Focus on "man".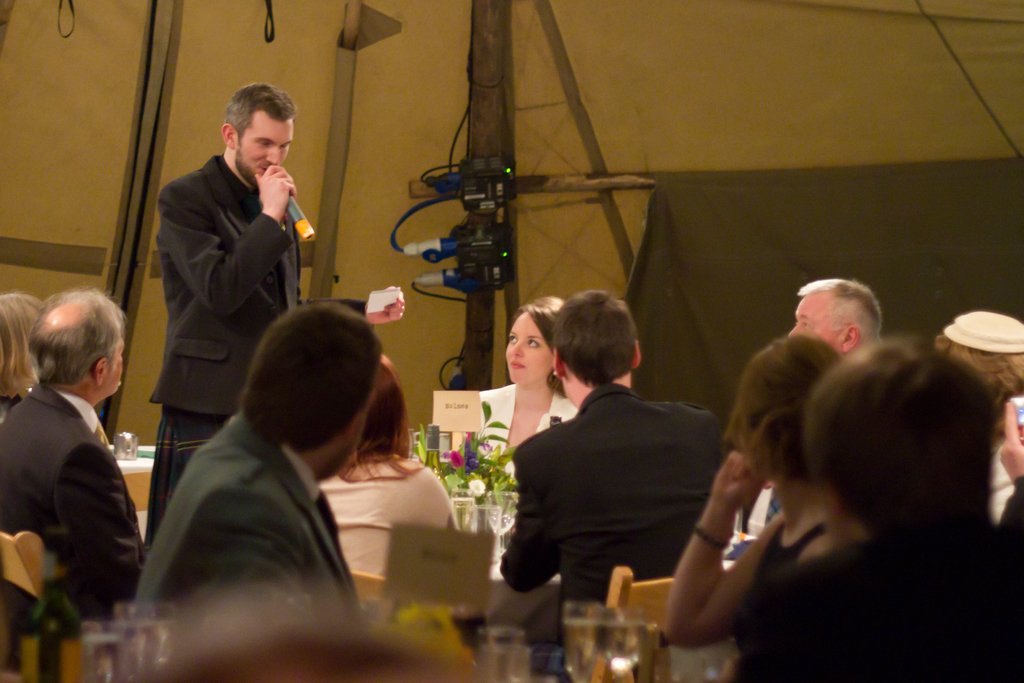
Focused at left=744, top=274, right=884, bottom=541.
